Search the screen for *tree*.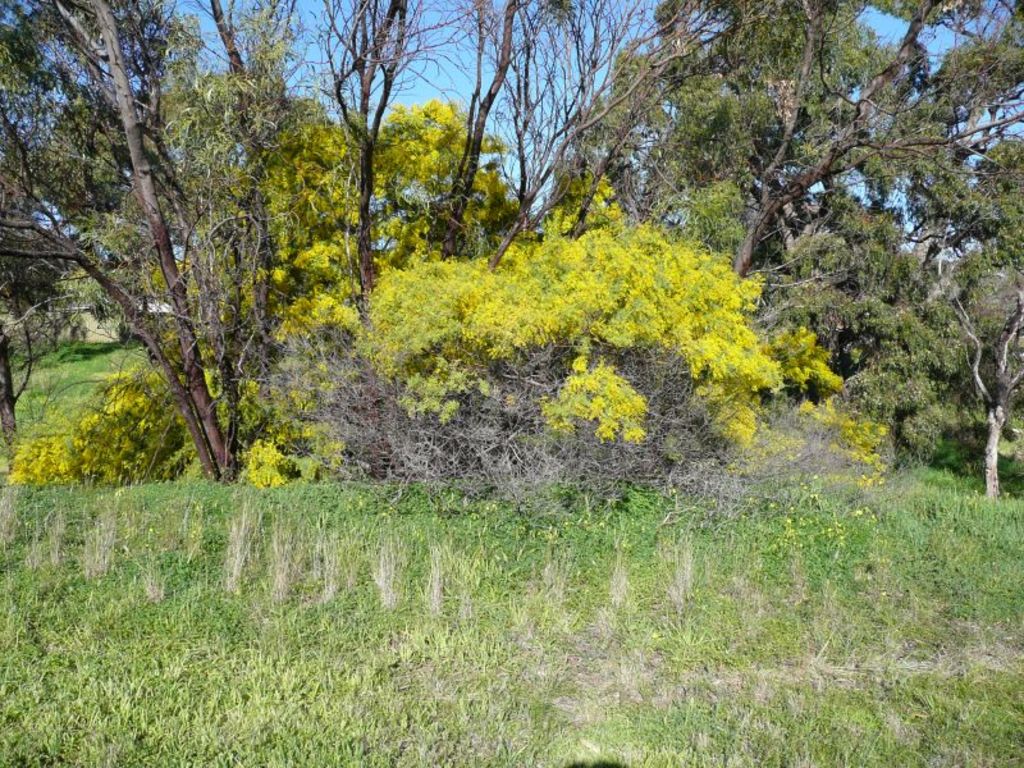
Found at BBox(838, 255, 1023, 517).
